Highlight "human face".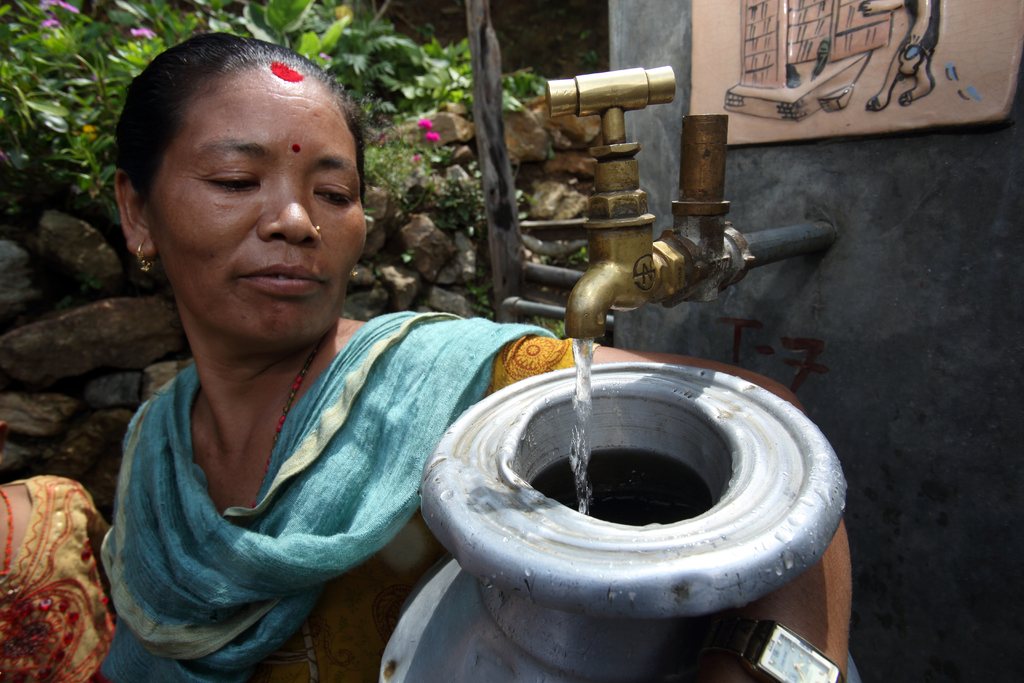
Highlighted region: detection(149, 72, 367, 344).
